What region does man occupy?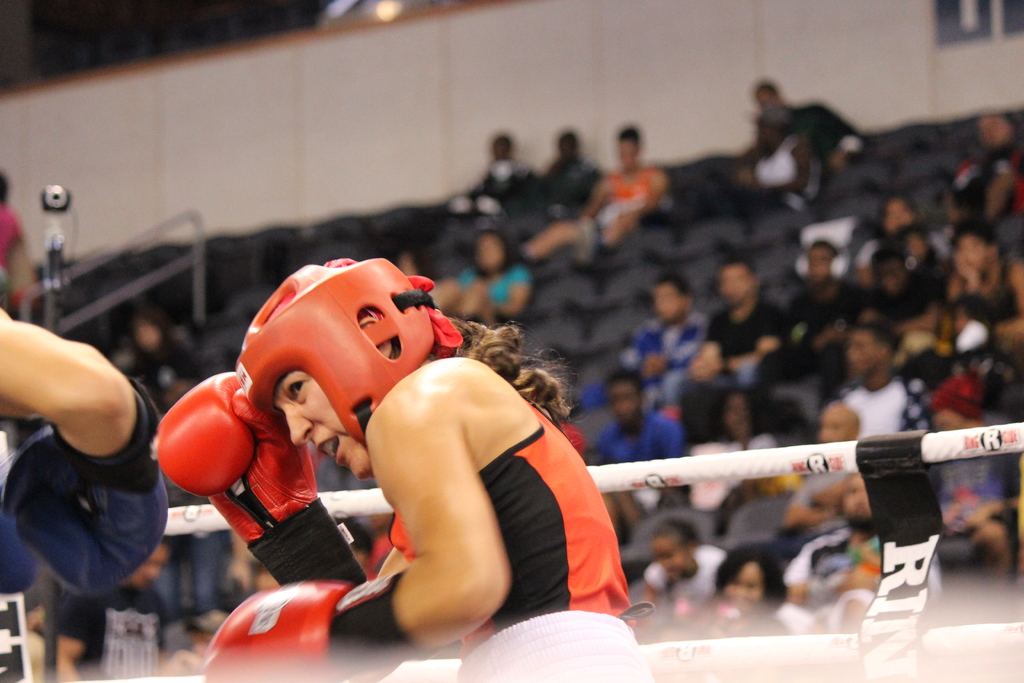
755 78 870 168.
